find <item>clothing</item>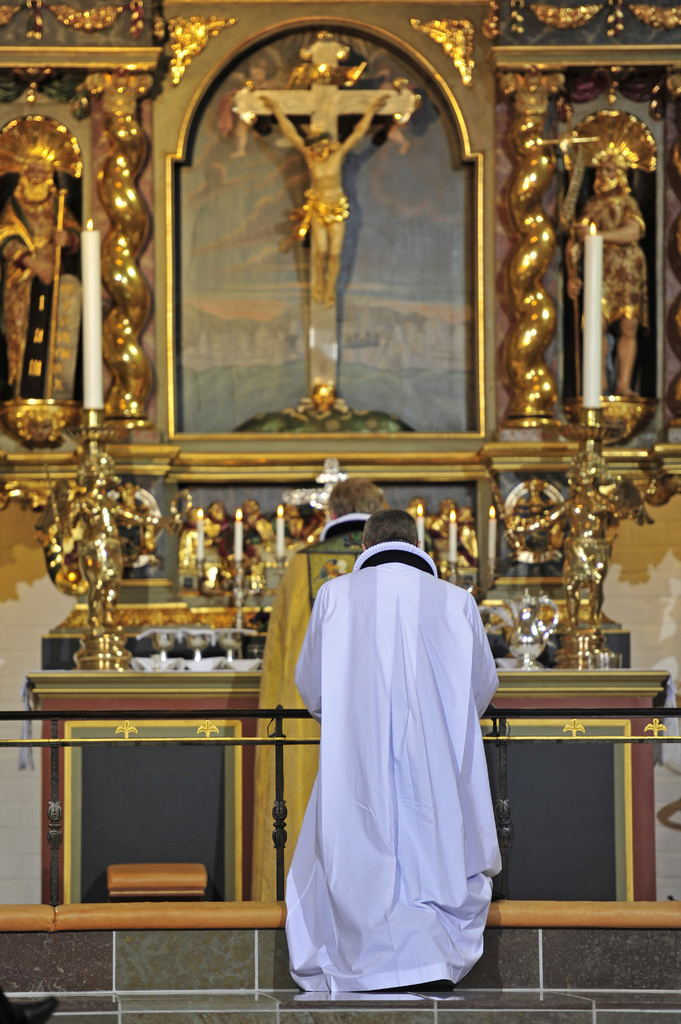
(274, 536, 509, 988)
